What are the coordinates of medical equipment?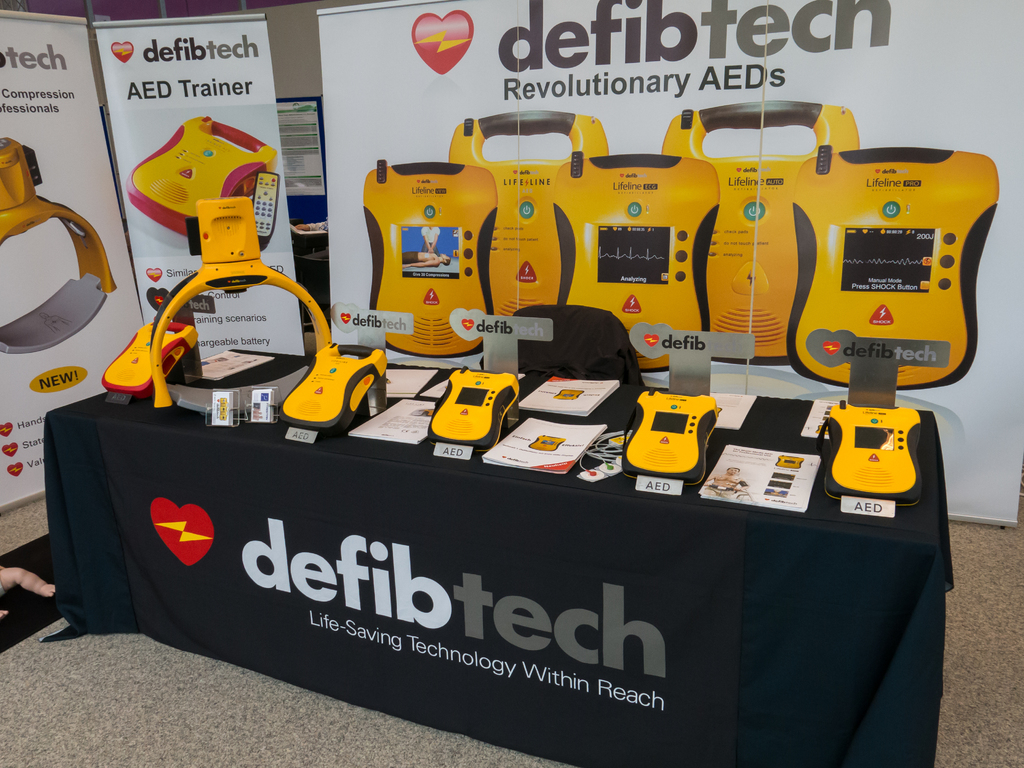
x1=812 y1=398 x2=921 y2=508.
